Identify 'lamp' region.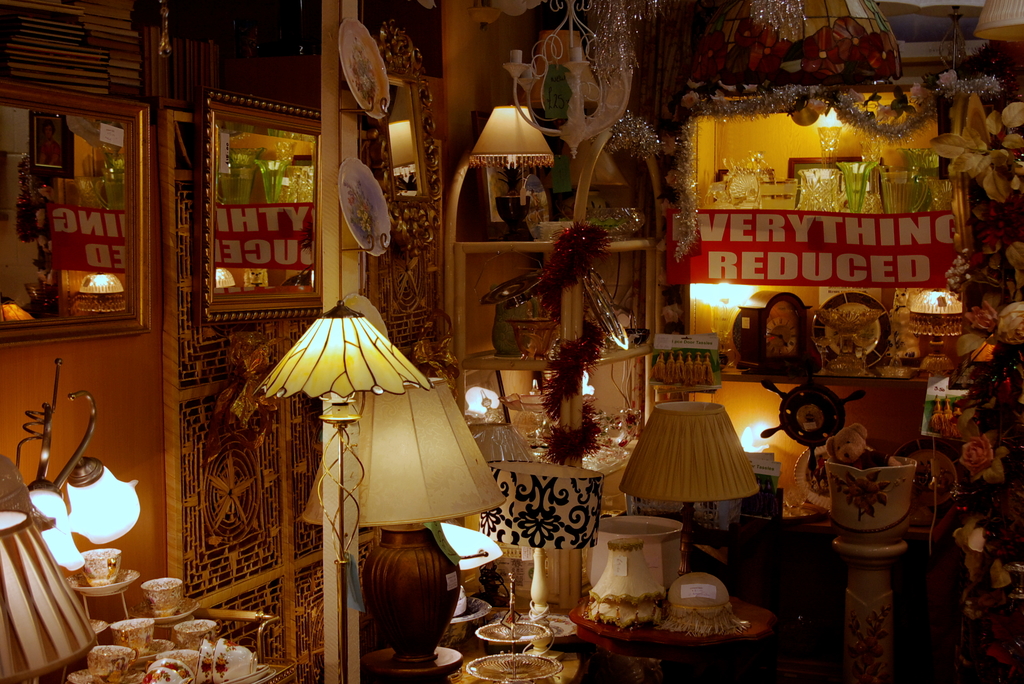
Region: BBox(586, 537, 665, 634).
